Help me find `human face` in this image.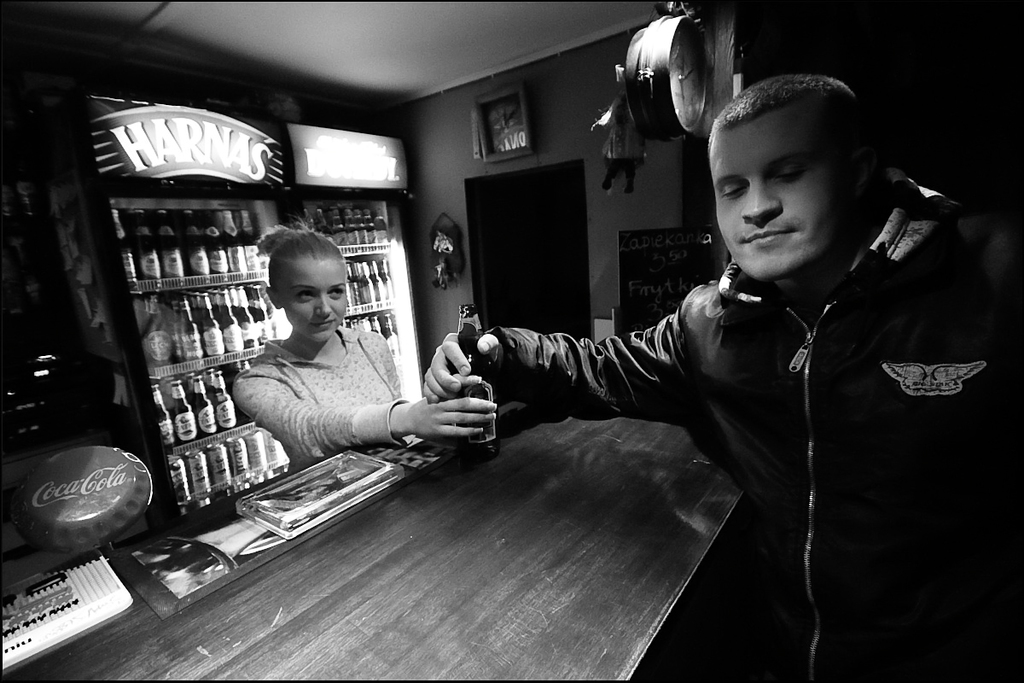
Found it: [276,261,347,345].
